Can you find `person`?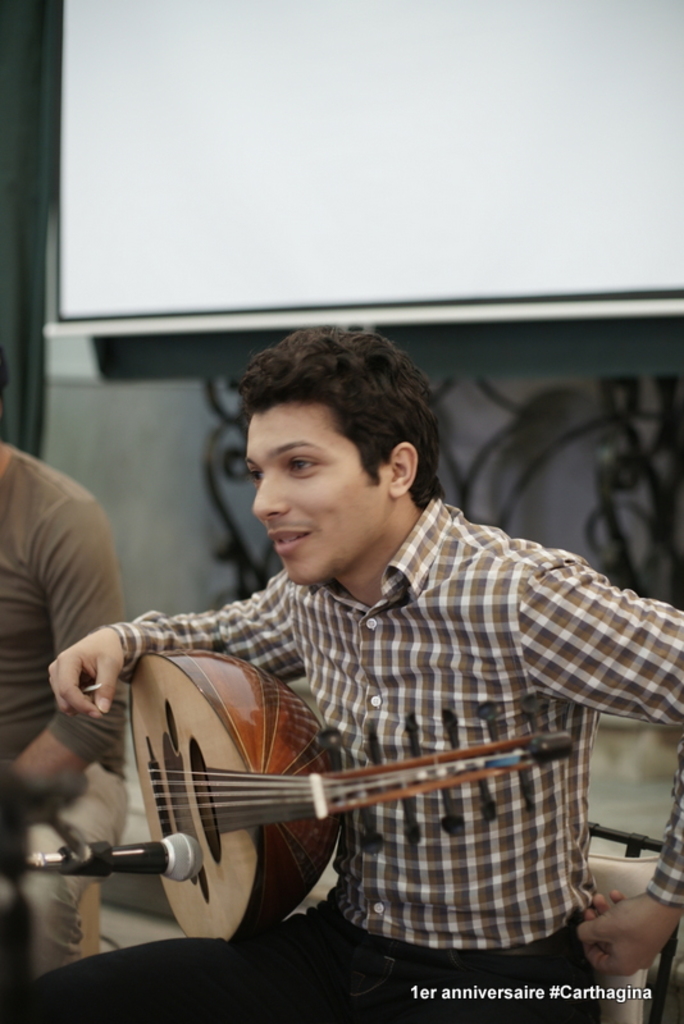
Yes, bounding box: l=49, t=333, r=646, b=975.
